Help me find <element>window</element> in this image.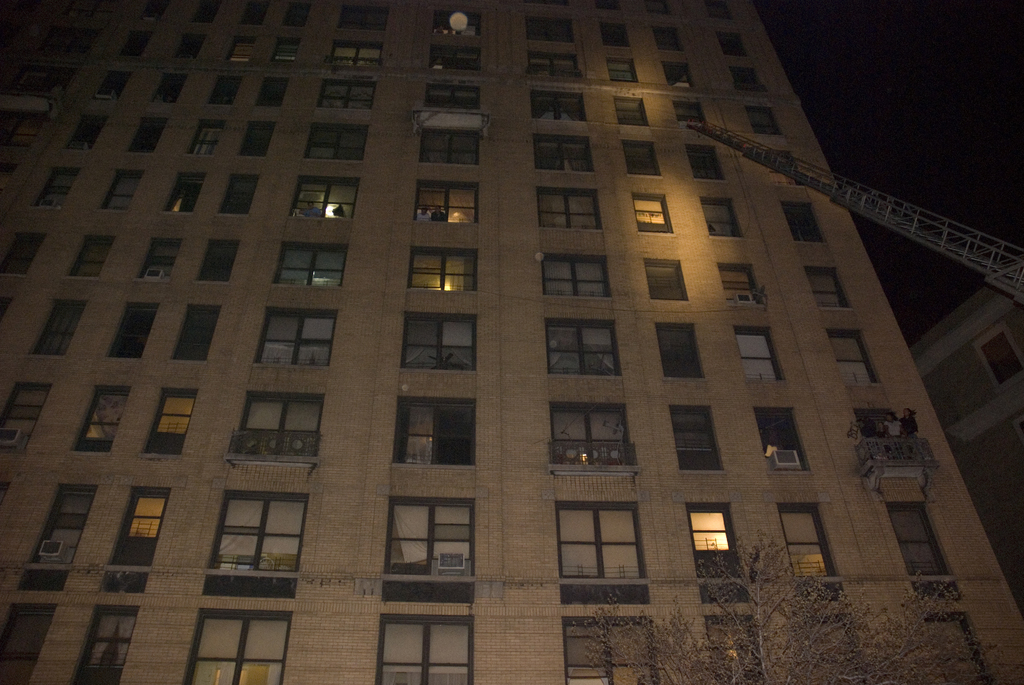
Found it: BBox(696, 581, 750, 611).
